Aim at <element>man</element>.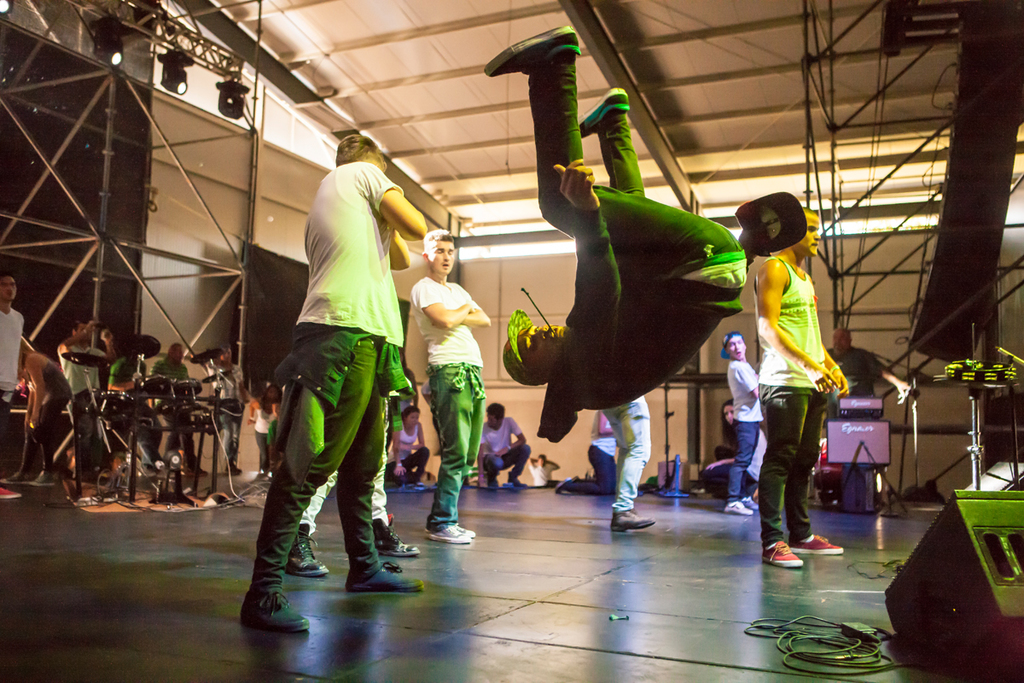
Aimed at bbox(496, 20, 749, 429).
